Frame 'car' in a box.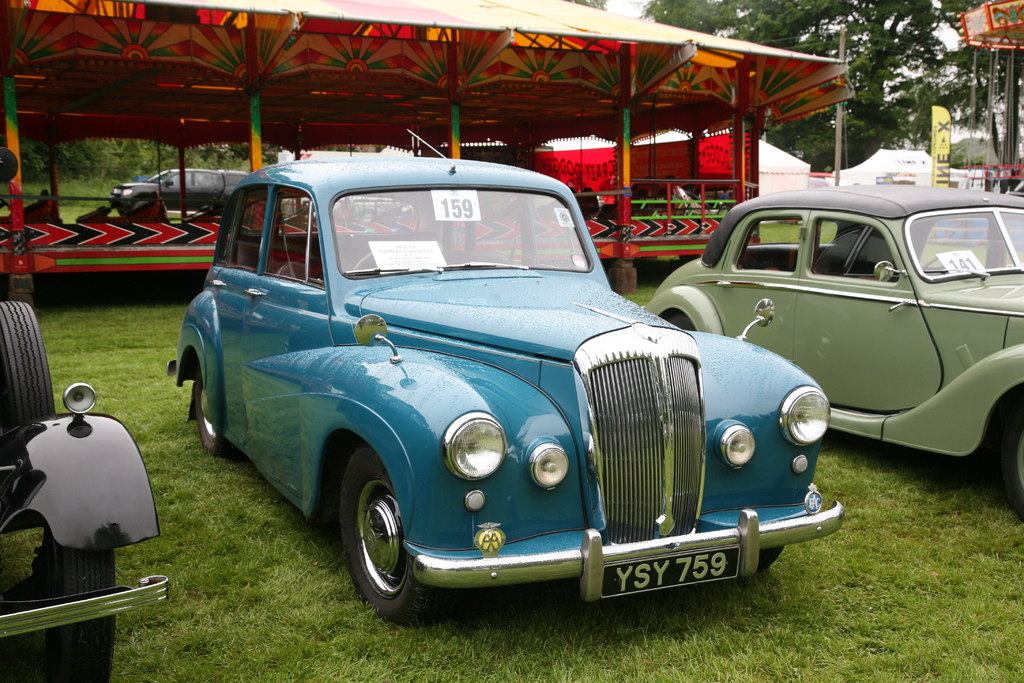
x1=644 y1=183 x2=1023 y2=517.
